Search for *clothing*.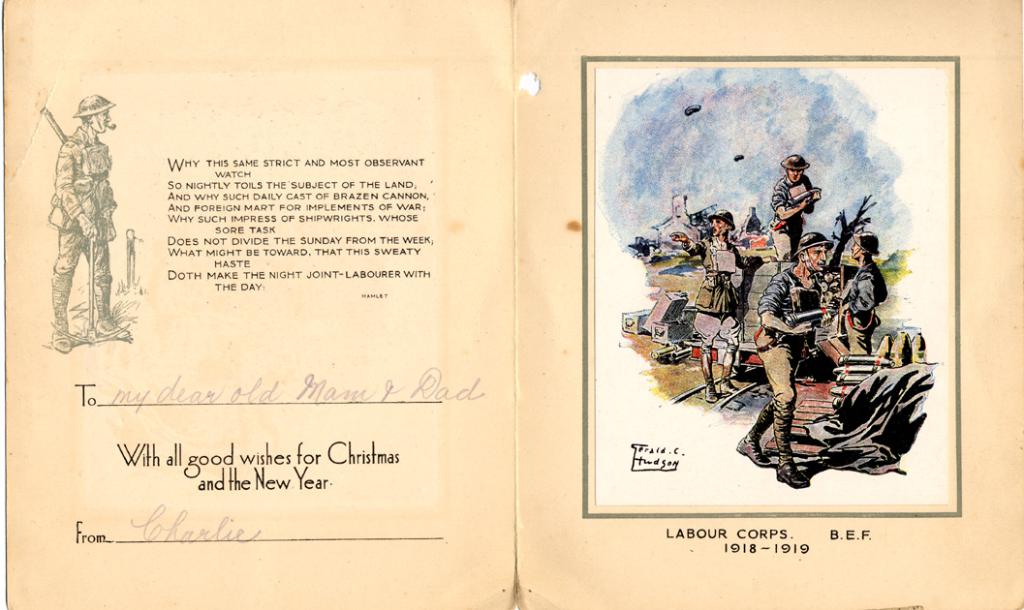
Found at locate(46, 127, 119, 337).
